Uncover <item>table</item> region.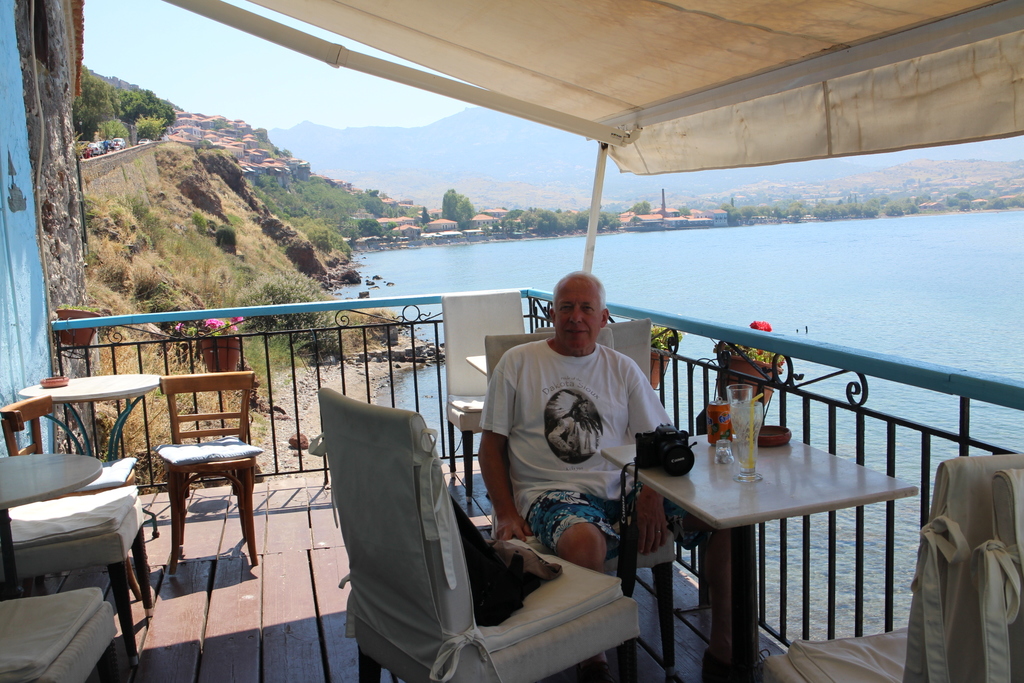
Uncovered: (19, 377, 160, 536).
